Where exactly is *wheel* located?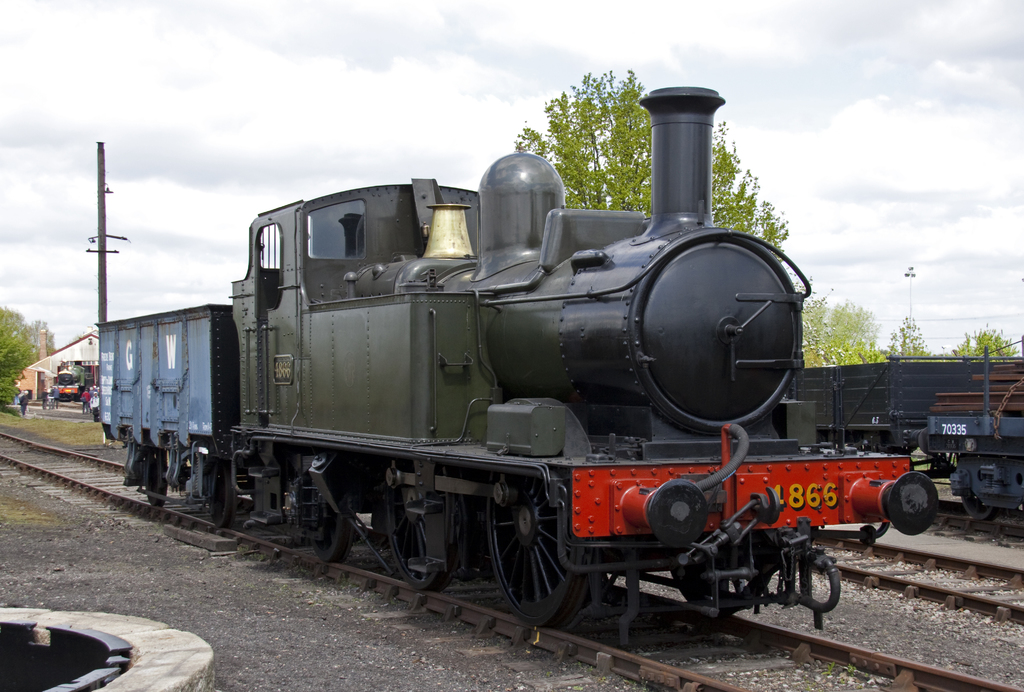
Its bounding box is box(959, 477, 997, 519).
